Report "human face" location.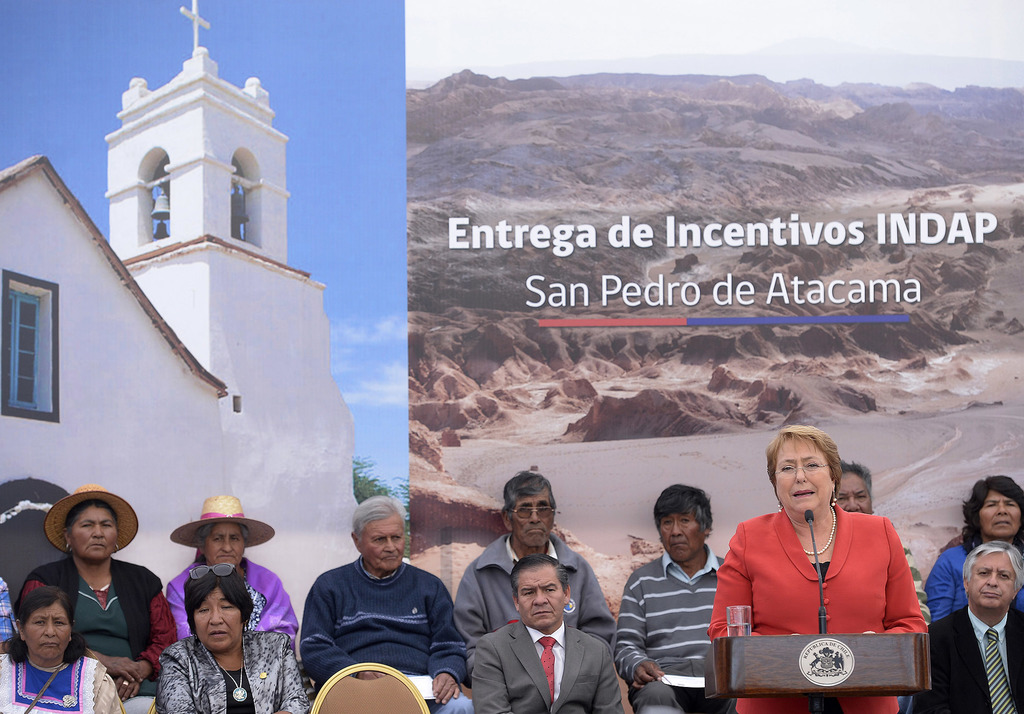
Report: {"x1": 197, "y1": 522, "x2": 241, "y2": 566}.
